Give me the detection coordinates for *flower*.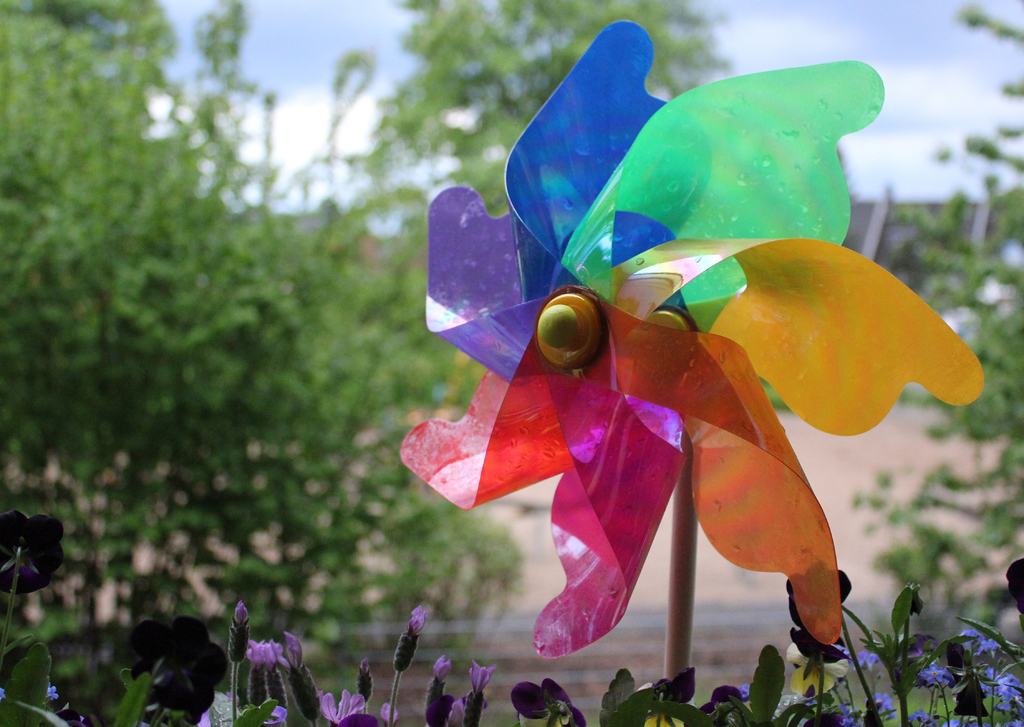
737:686:754:703.
